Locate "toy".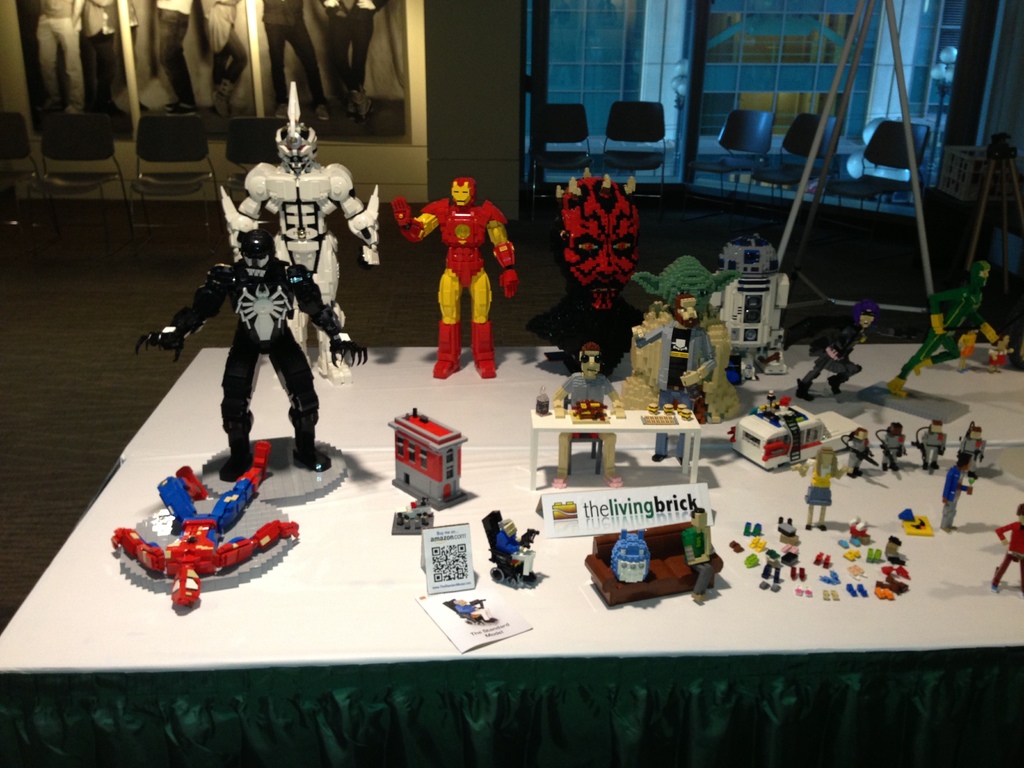
Bounding box: 610:527:651:584.
